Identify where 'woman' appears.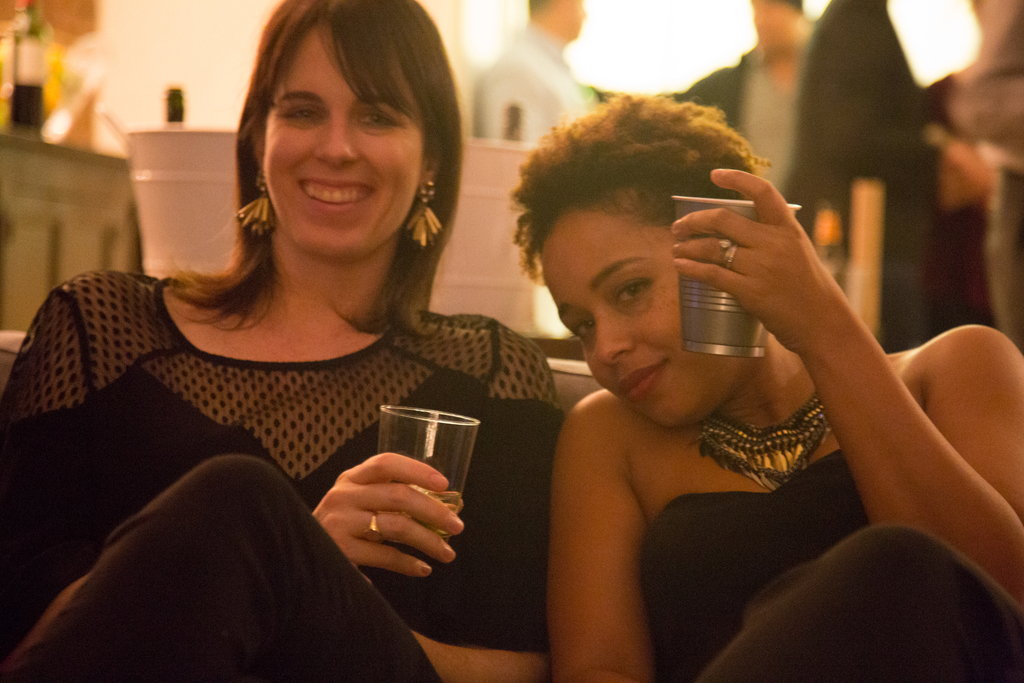
Appears at detection(510, 85, 1023, 682).
